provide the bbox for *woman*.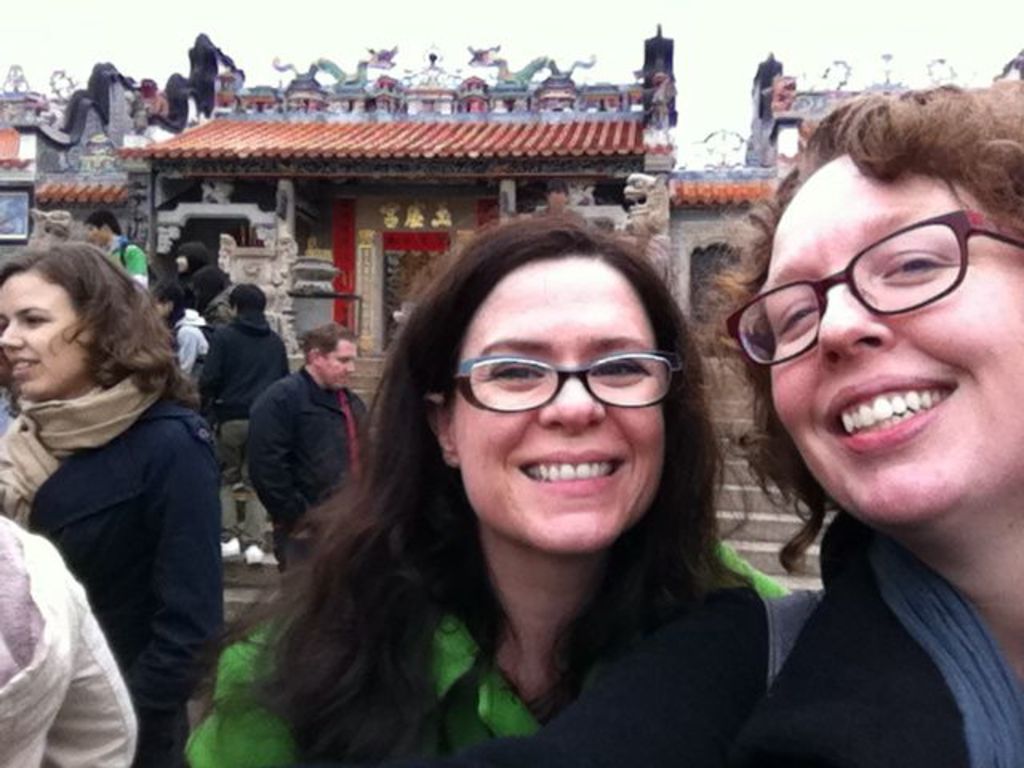
select_region(187, 208, 778, 767).
